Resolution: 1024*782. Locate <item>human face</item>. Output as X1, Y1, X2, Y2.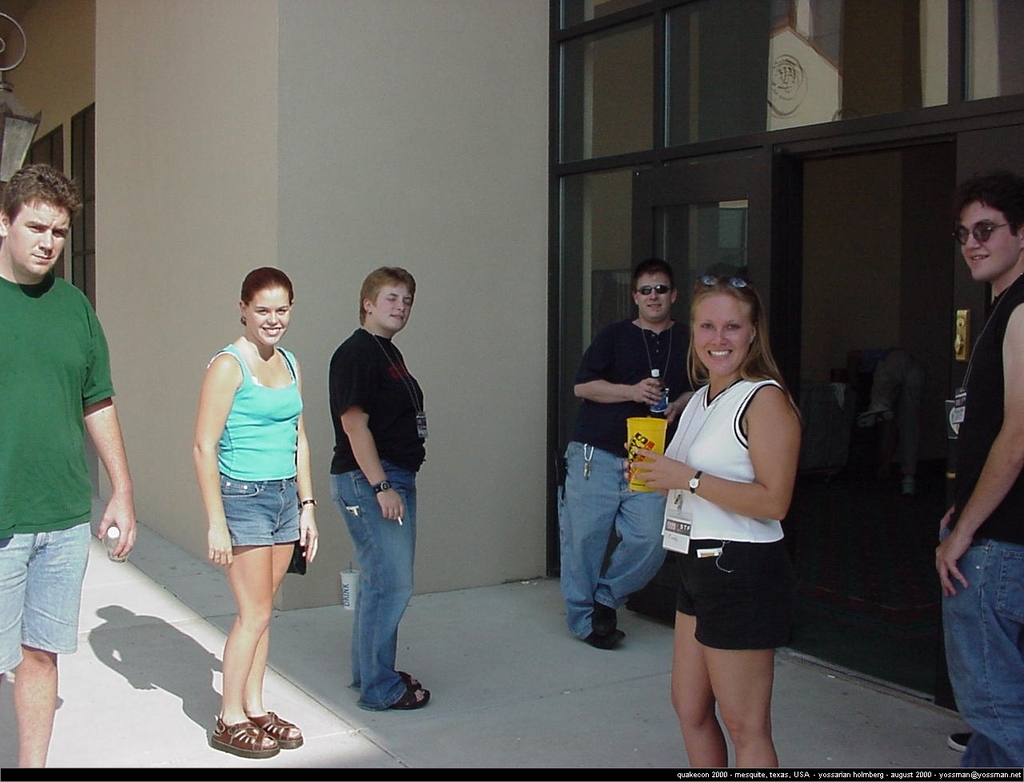
634, 271, 671, 319.
